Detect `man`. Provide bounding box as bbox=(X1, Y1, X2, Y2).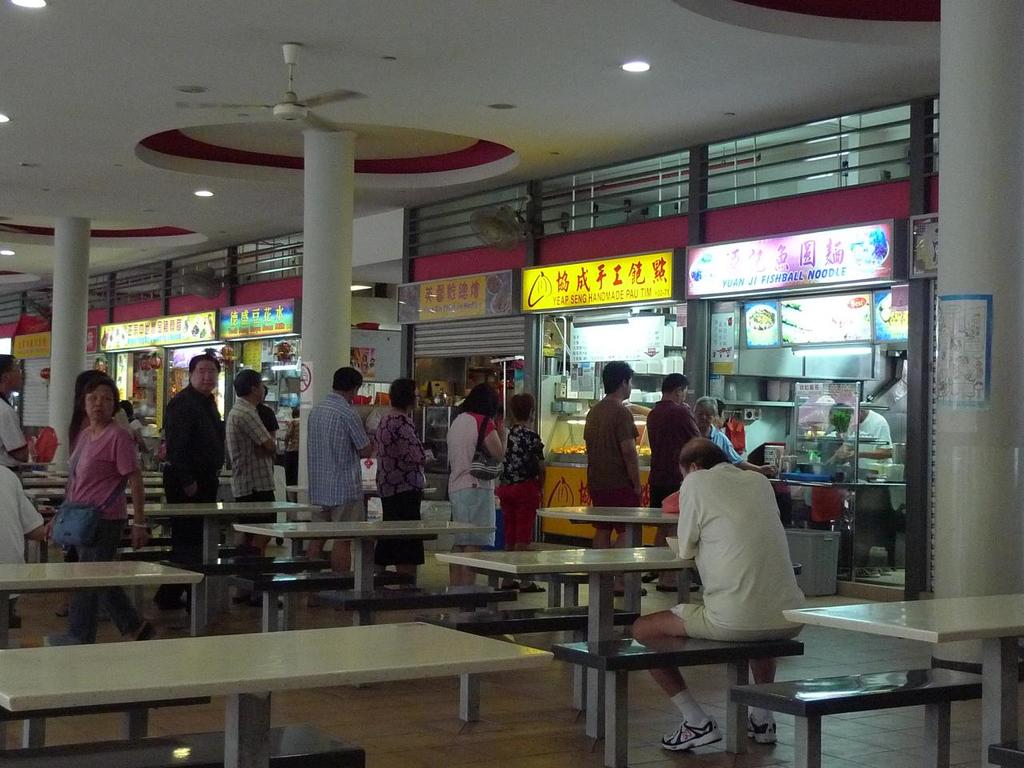
bbox=(845, 405, 887, 466).
